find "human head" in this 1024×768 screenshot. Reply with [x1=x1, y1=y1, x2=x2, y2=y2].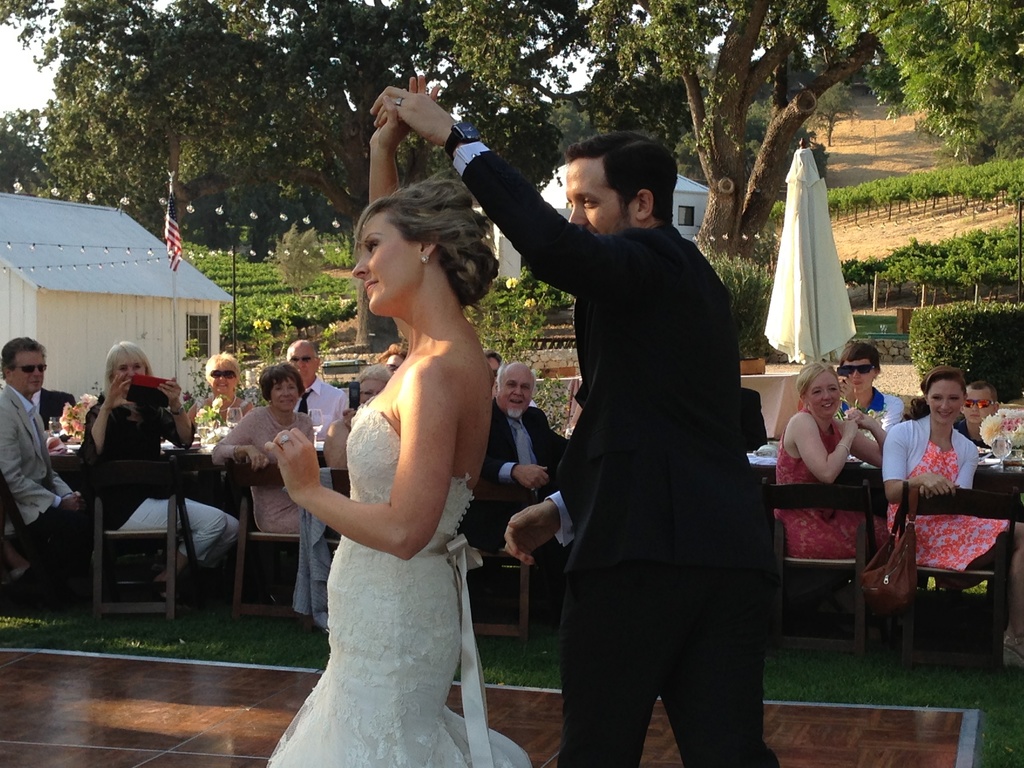
[x1=554, y1=127, x2=675, y2=228].
